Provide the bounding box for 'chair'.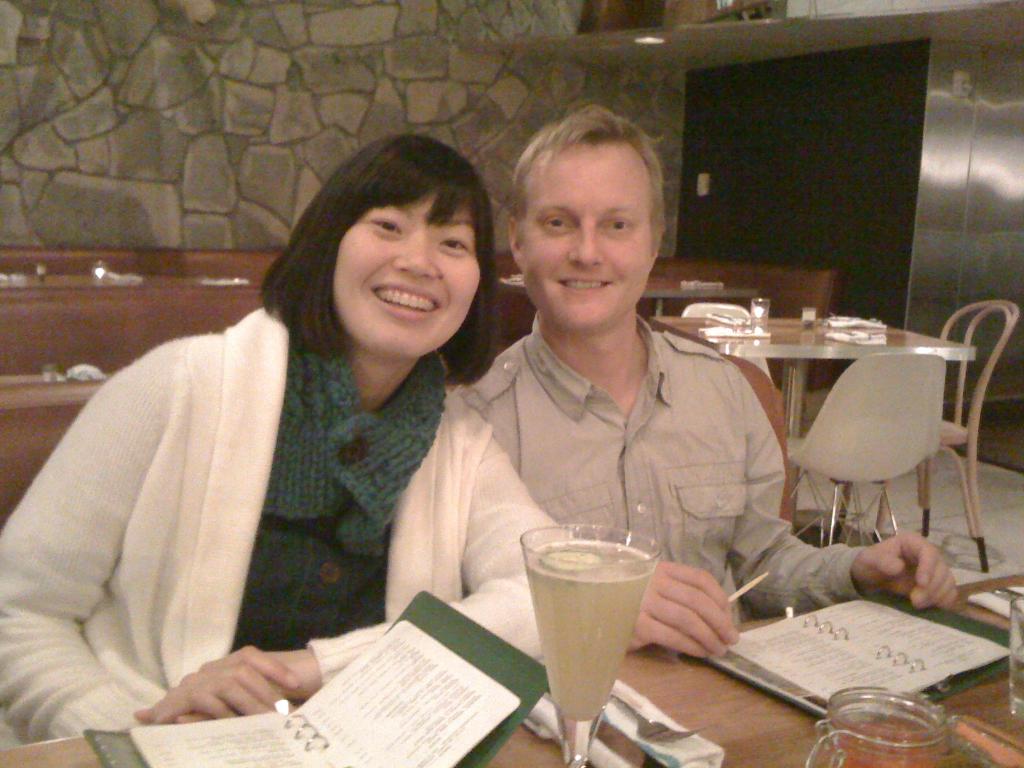
829,299,1020,578.
